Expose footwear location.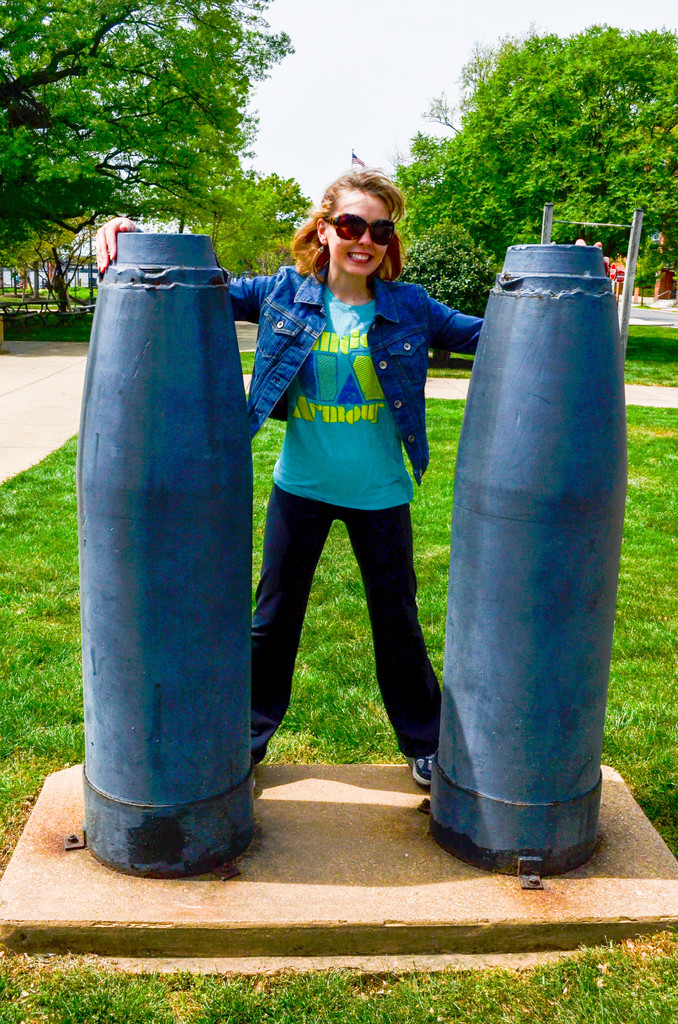
Exposed at region(405, 753, 439, 785).
